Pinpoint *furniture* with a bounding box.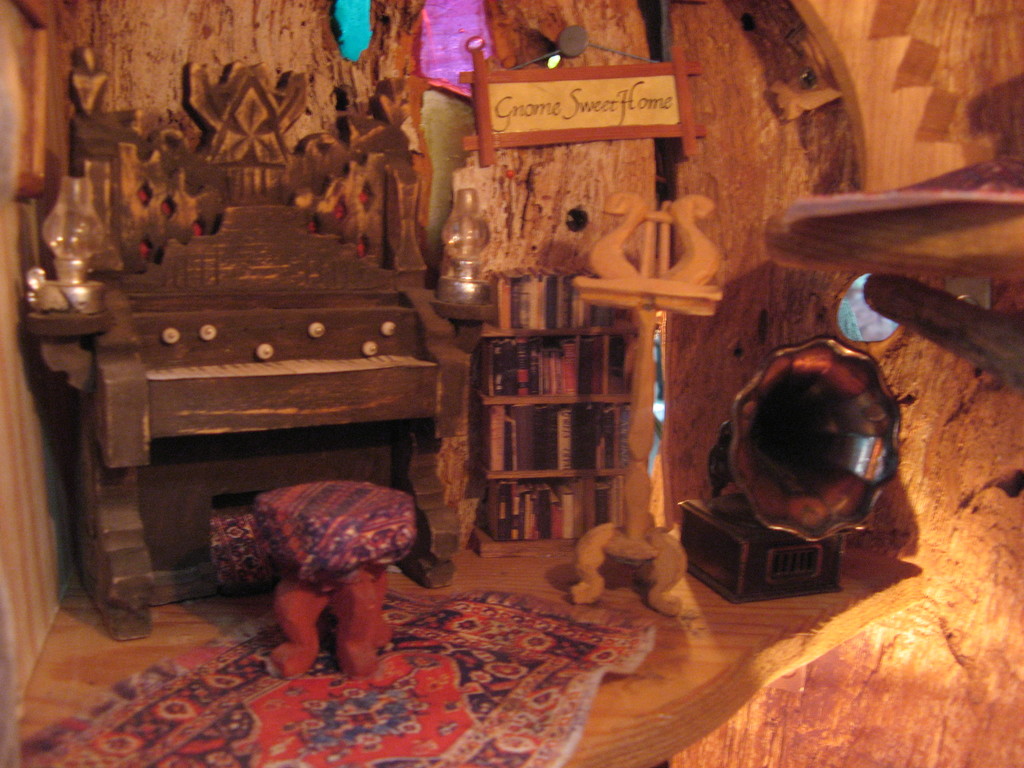
region(761, 202, 1023, 378).
